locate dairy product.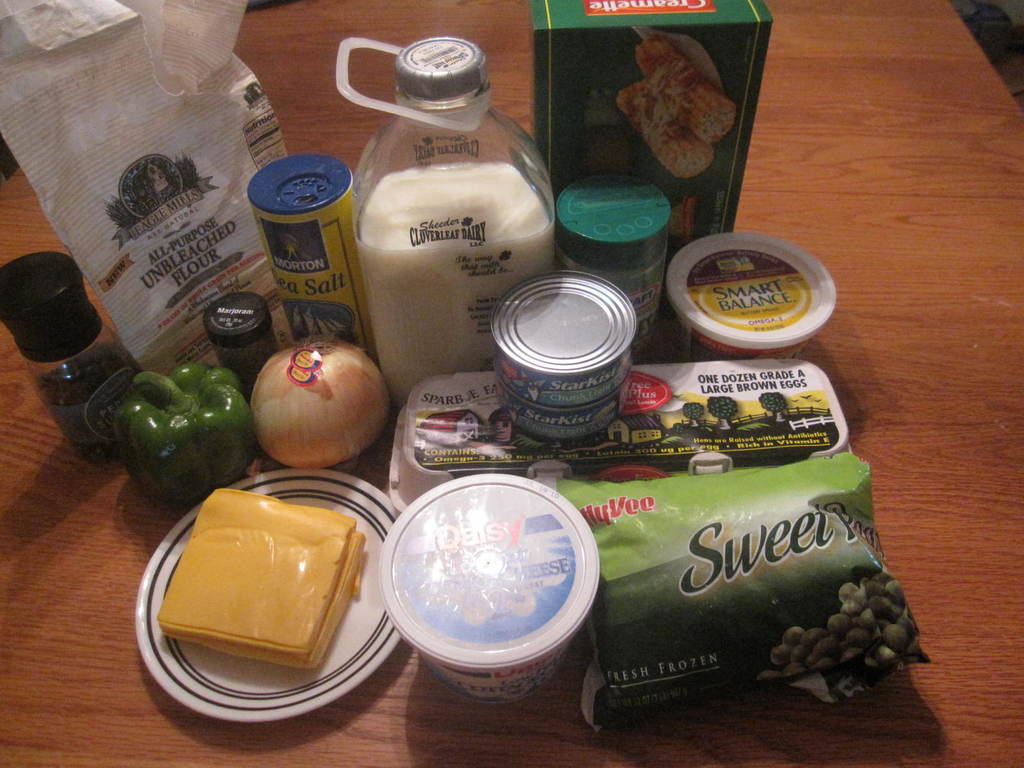
Bounding box: [x1=367, y1=180, x2=556, y2=394].
